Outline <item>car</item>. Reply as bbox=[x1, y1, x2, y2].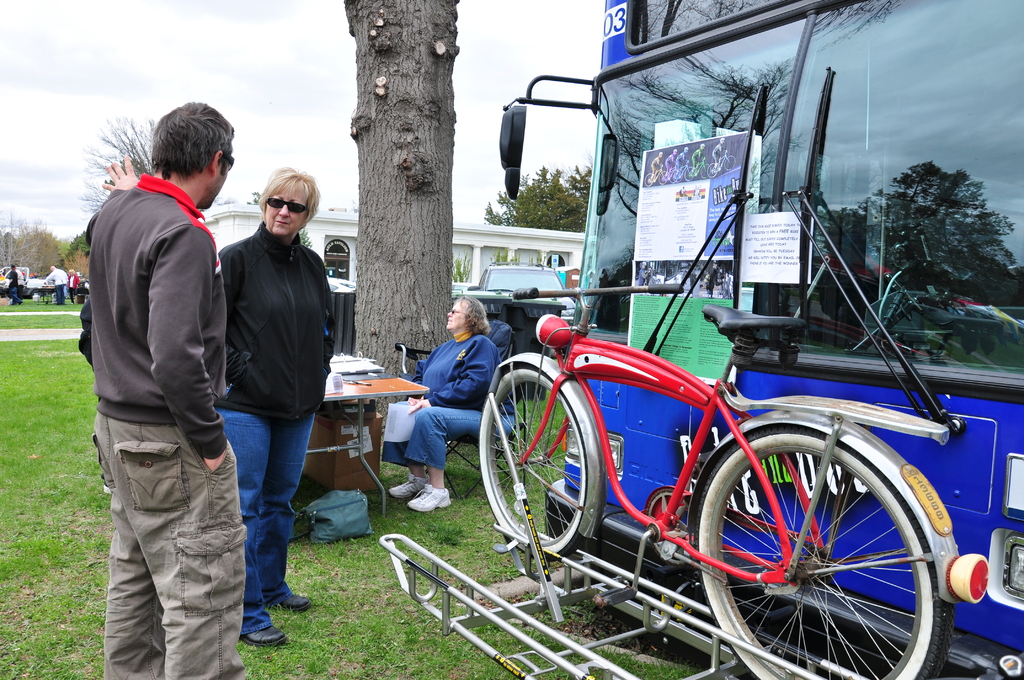
bbox=[452, 283, 476, 295].
